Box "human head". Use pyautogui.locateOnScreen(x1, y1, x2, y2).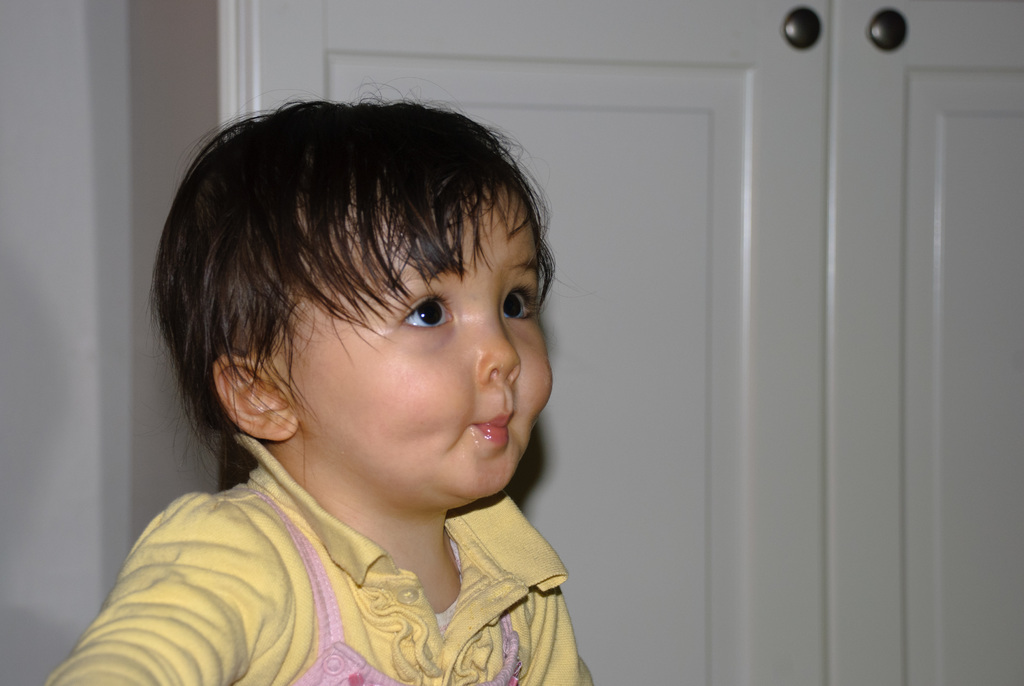
pyautogui.locateOnScreen(153, 119, 562, 548).
